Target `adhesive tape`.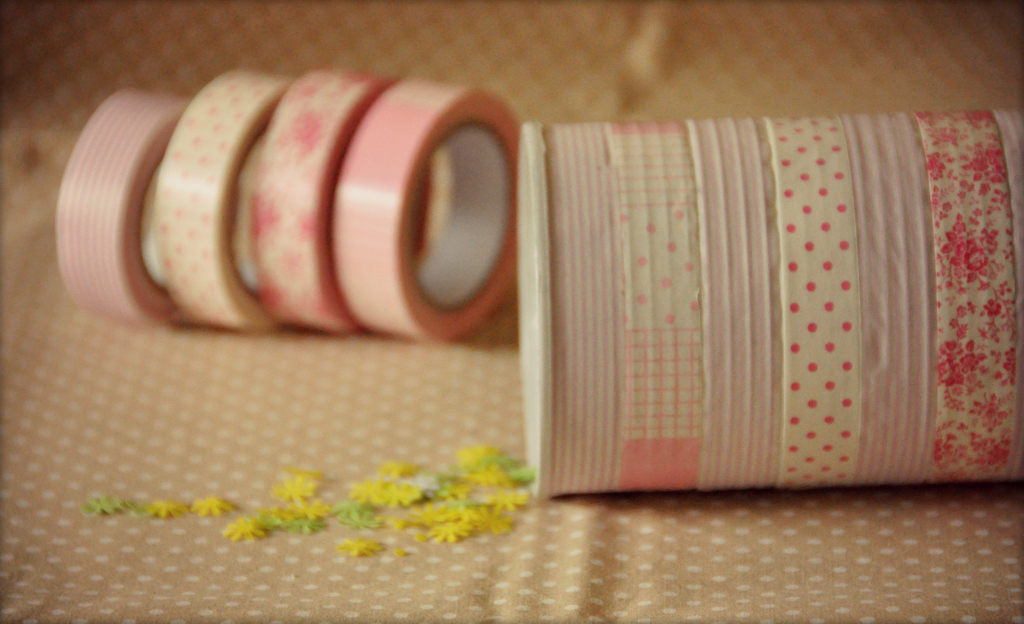
Target region: 51/86/189/332.
